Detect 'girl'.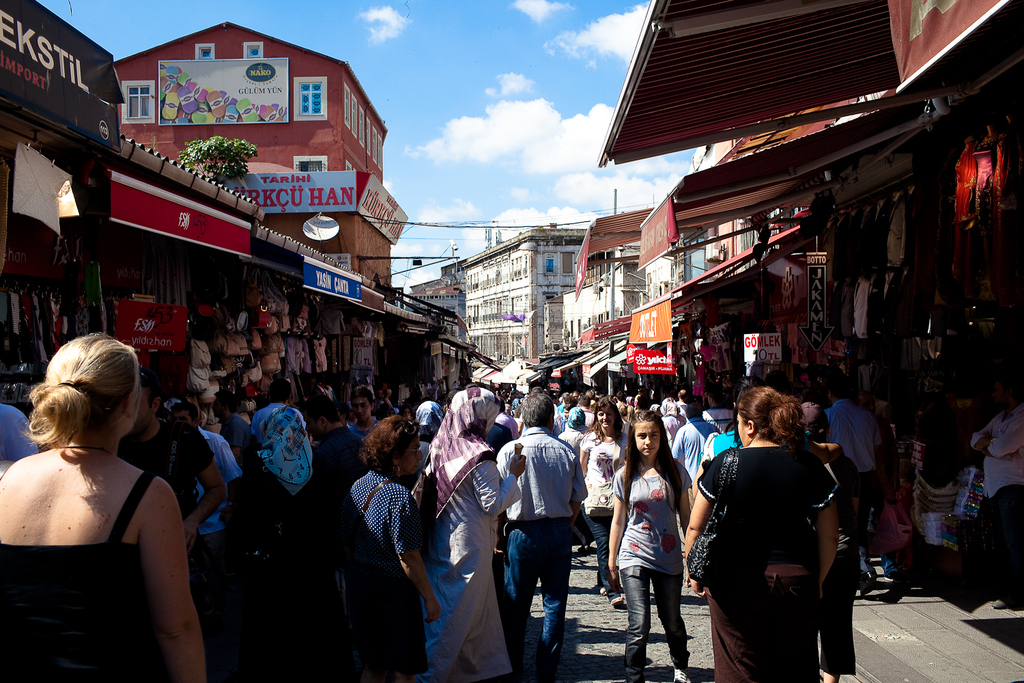
Detected at crop(610, 414, 695, 682).
